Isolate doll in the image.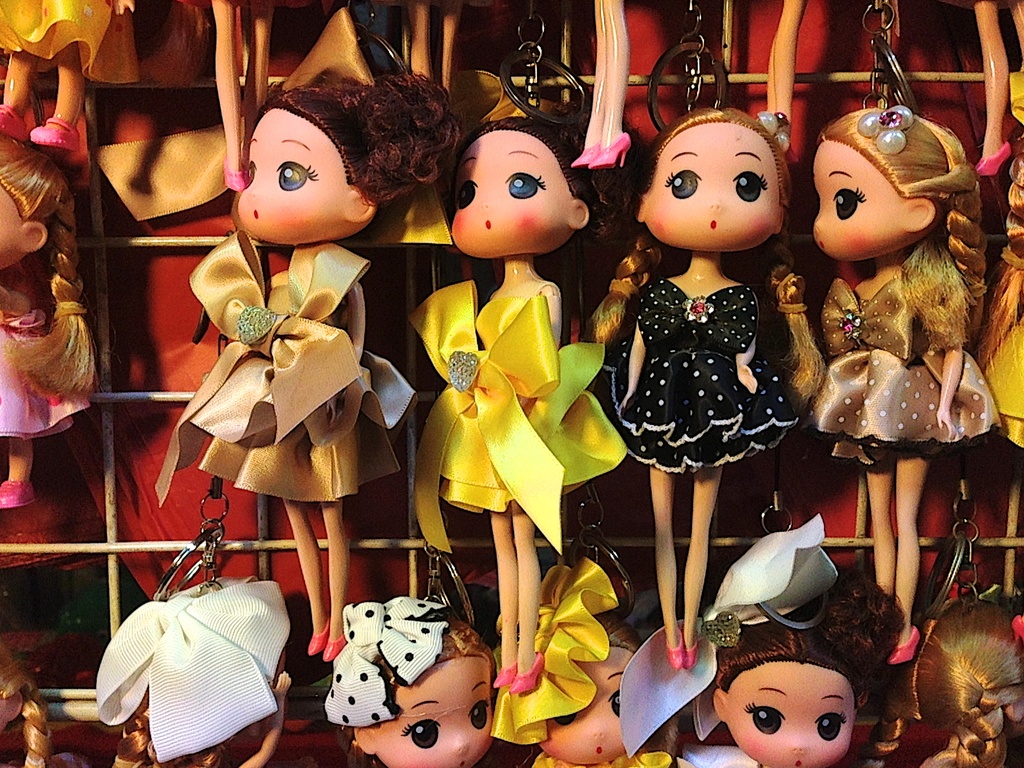
Isolated region: box(604, 86, 832, 568).
